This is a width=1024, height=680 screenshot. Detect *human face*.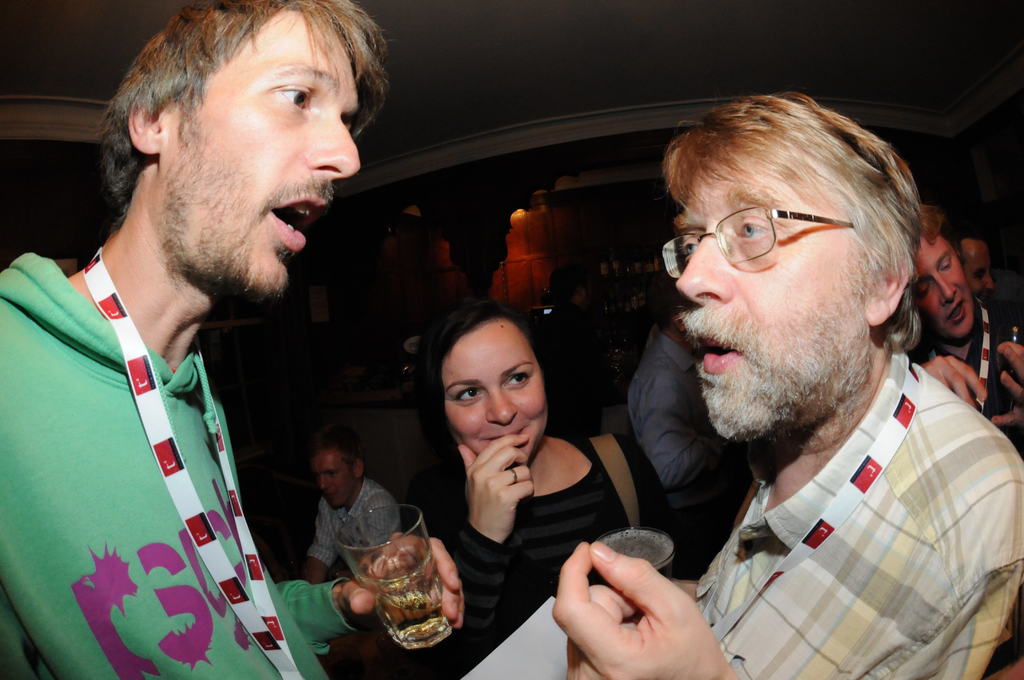
(x1=311, y1=454, x2=354, y2=508).
